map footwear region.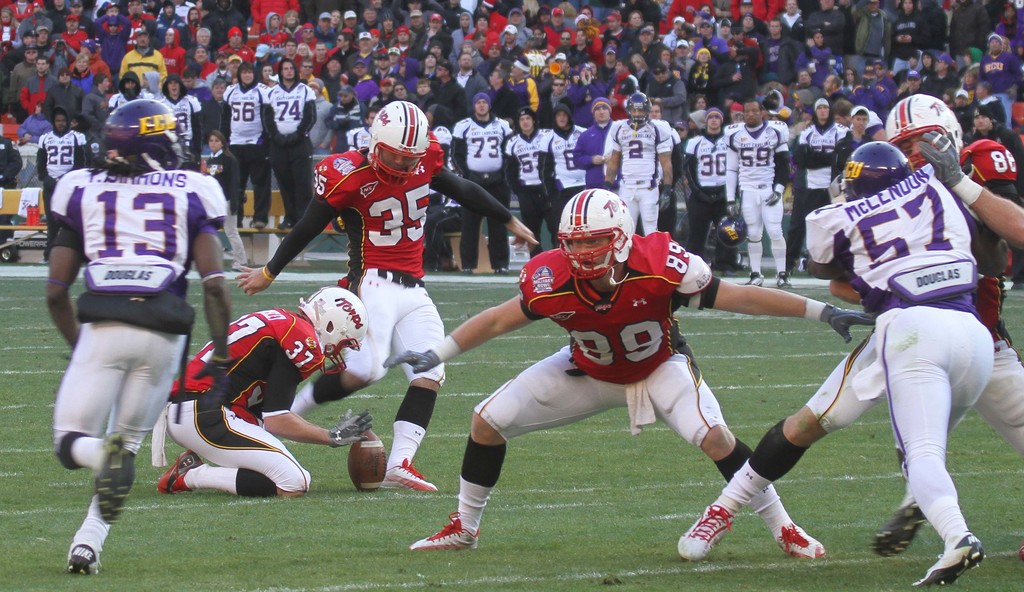
Mapped to box=[685, 499, 750, 557].
